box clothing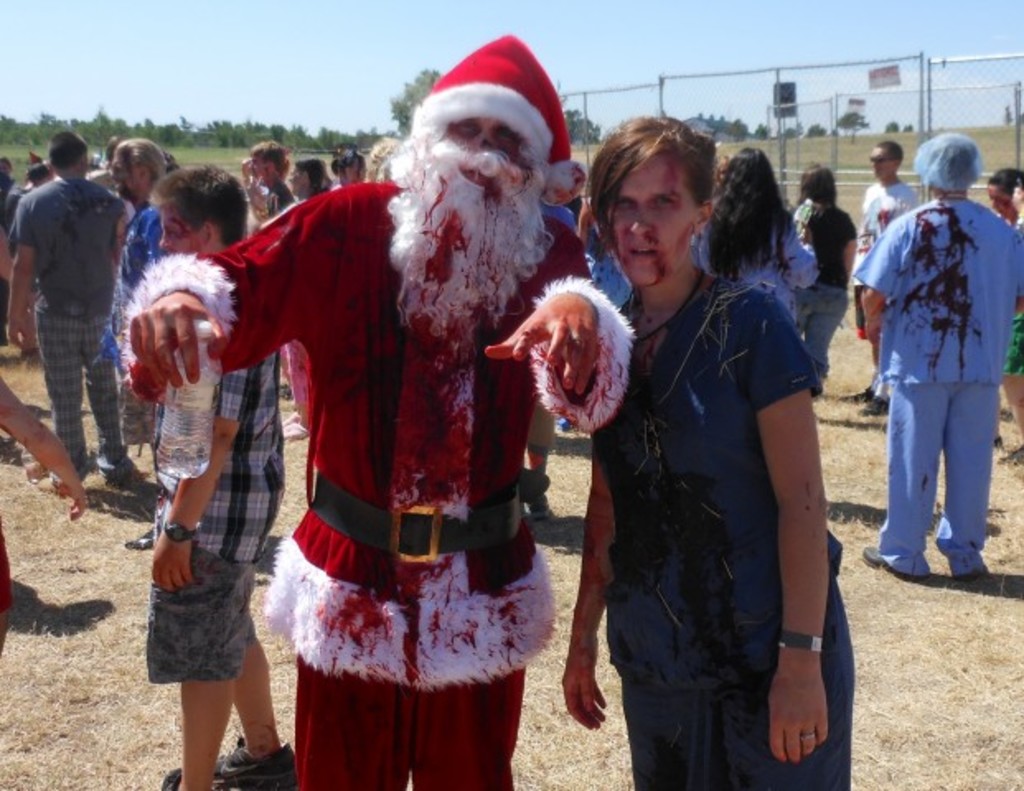
pyautogui.locateOnScreen(798, 201, 856, 269)
